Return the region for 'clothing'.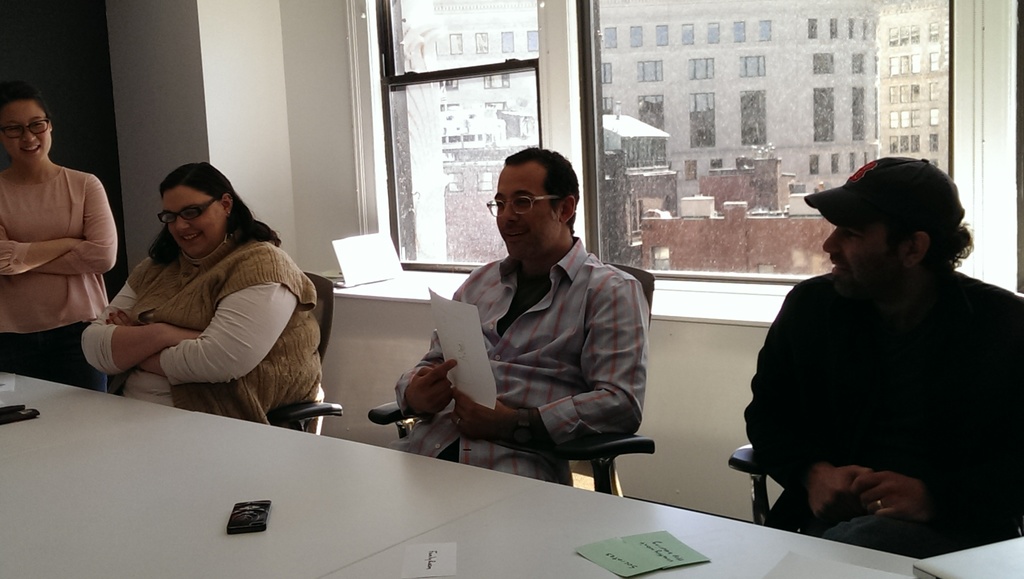
3/157/120/395.
